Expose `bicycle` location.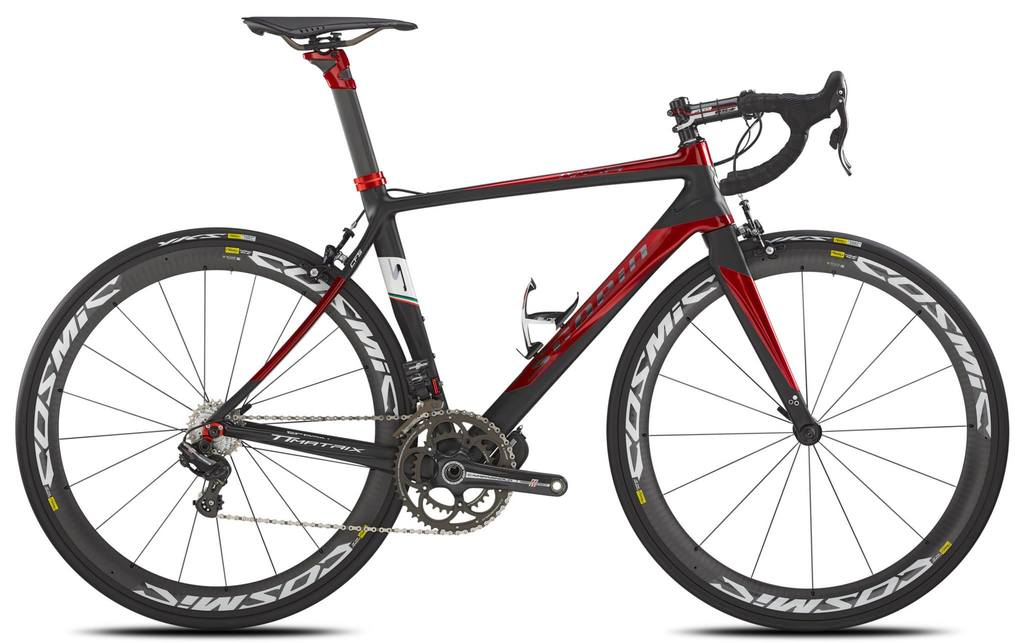
Exposed at bbox=(15, 16, 1001, 624).
